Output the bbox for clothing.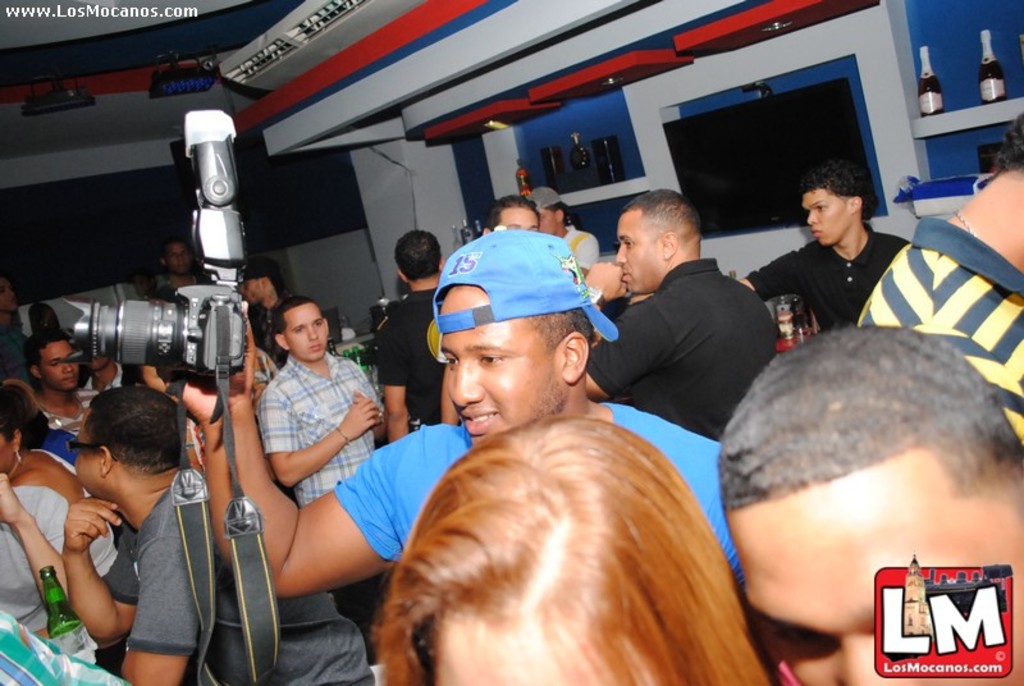
bbox=(155, 276, 205, 298).
